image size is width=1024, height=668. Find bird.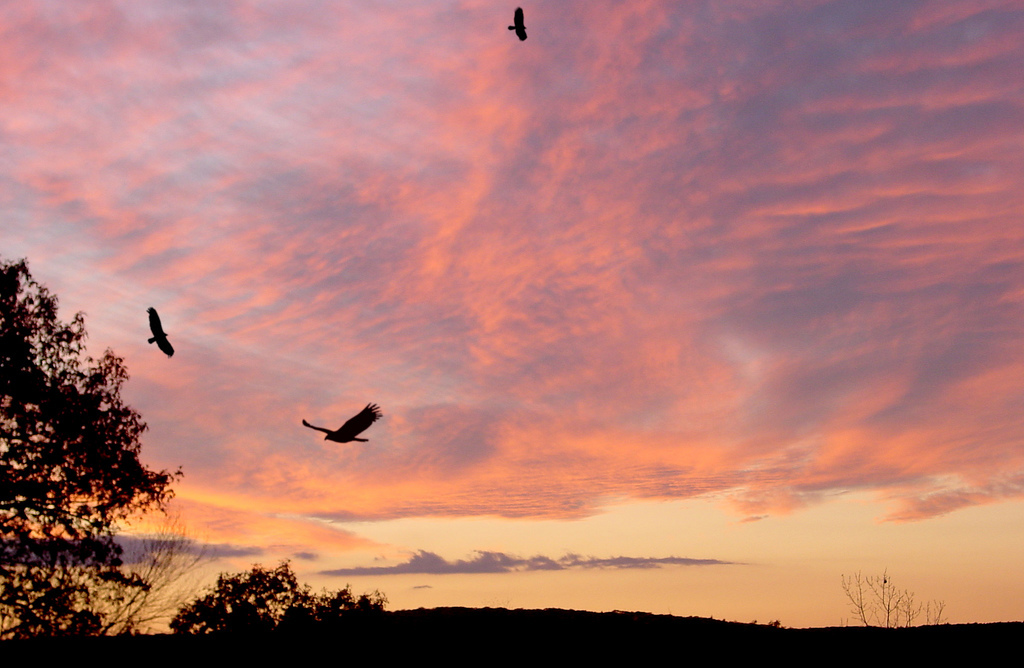
l=505, t=3, r=526, b=39.
